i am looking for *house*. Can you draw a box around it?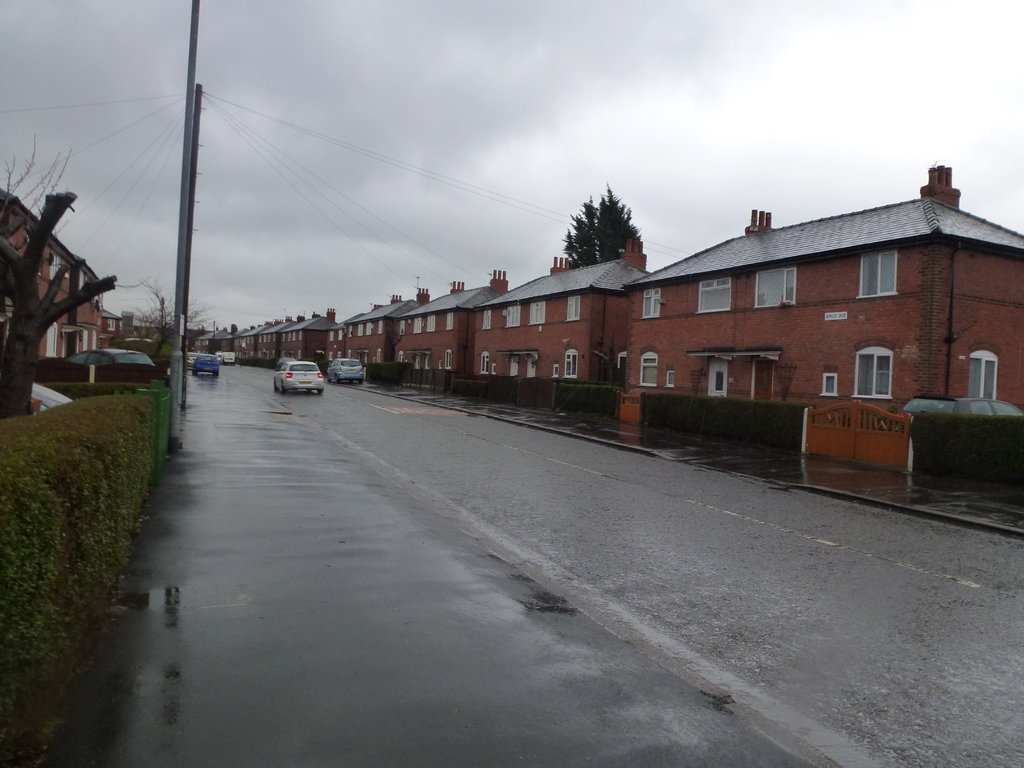
Sure, the bounding box is left=231, top=328, right=257, bottom=362.
